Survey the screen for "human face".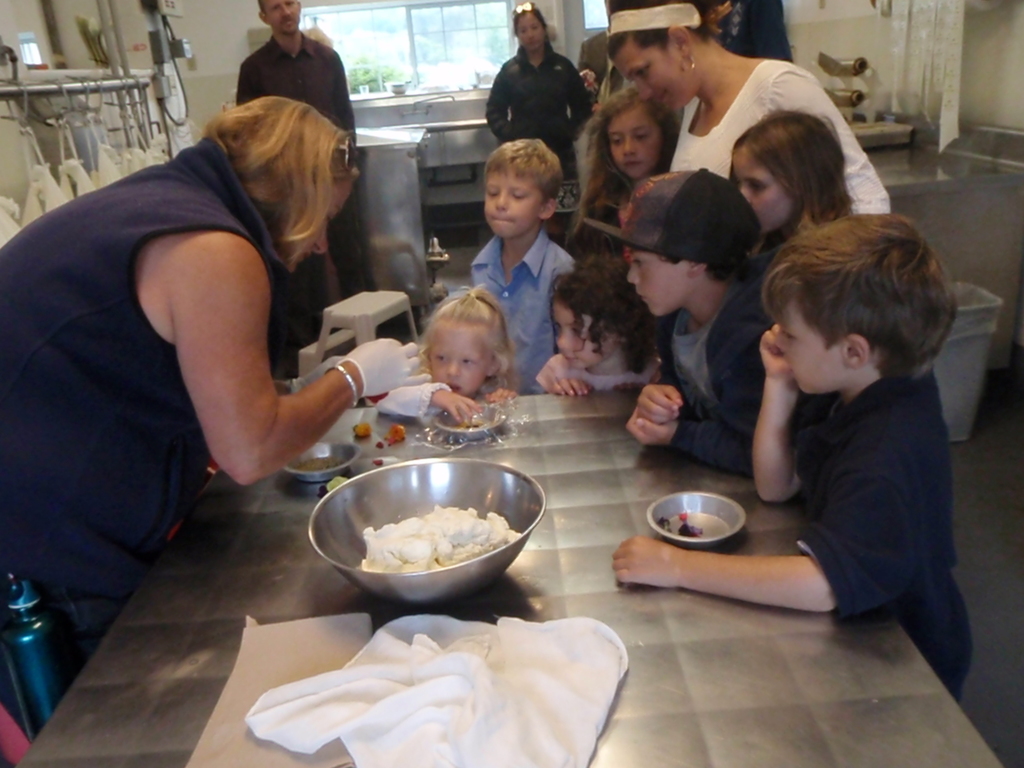
Survey found: (x1=283, y1=184, x2=355, y2=271).
